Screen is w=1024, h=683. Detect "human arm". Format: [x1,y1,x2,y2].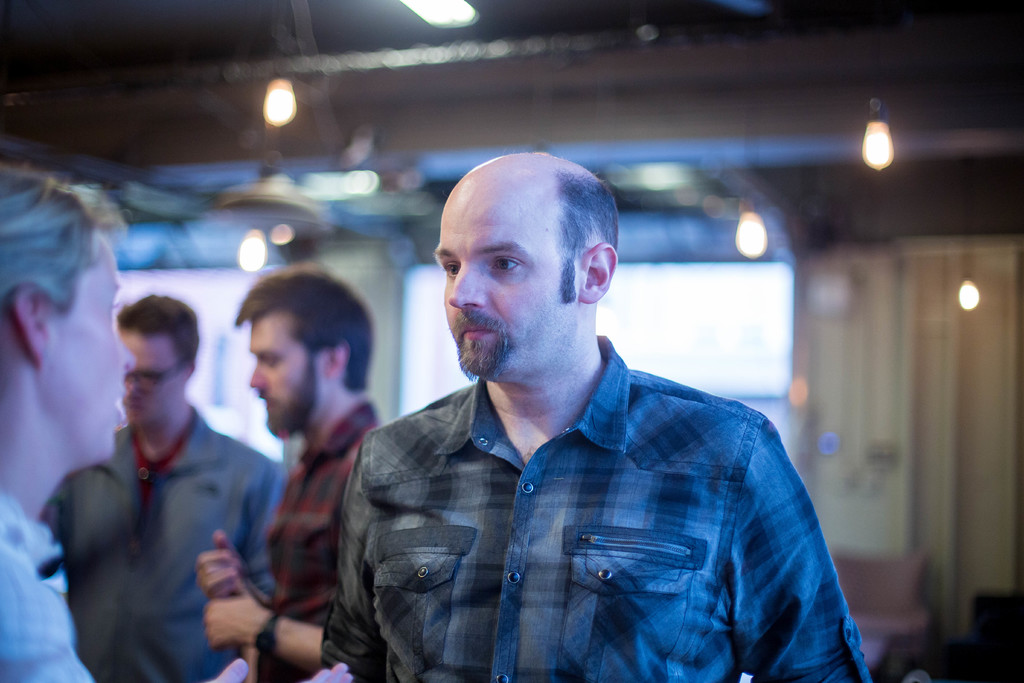
[316,442,388,682].
